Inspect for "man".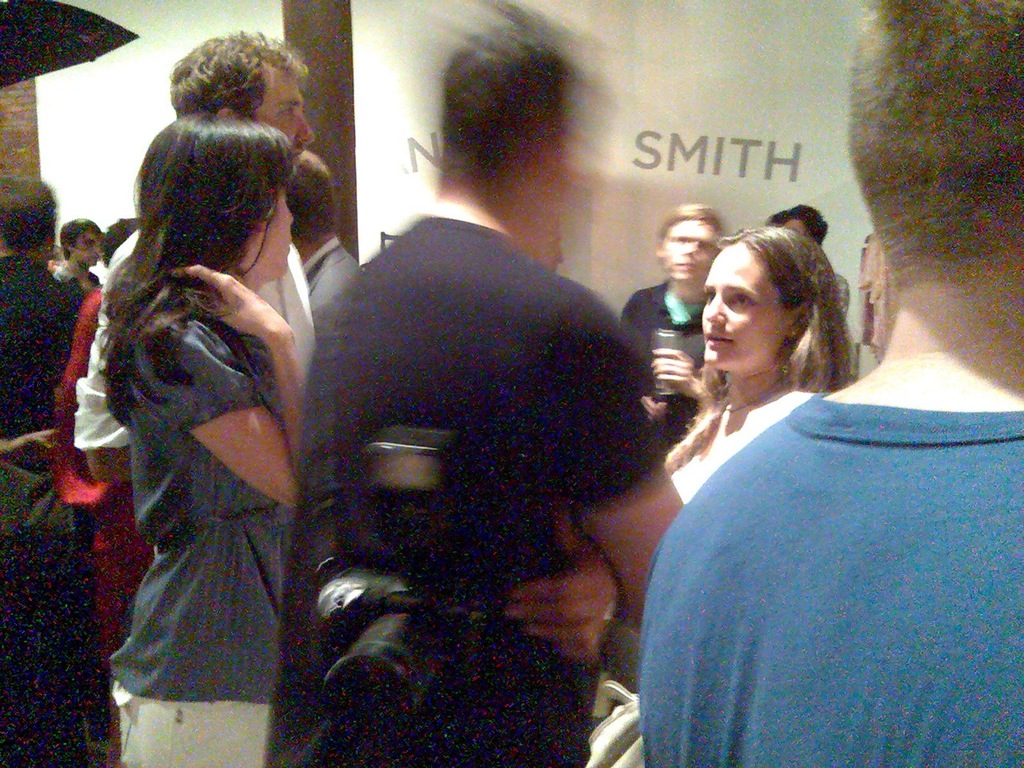
Inspection: region(51, 218, 106, 294).
